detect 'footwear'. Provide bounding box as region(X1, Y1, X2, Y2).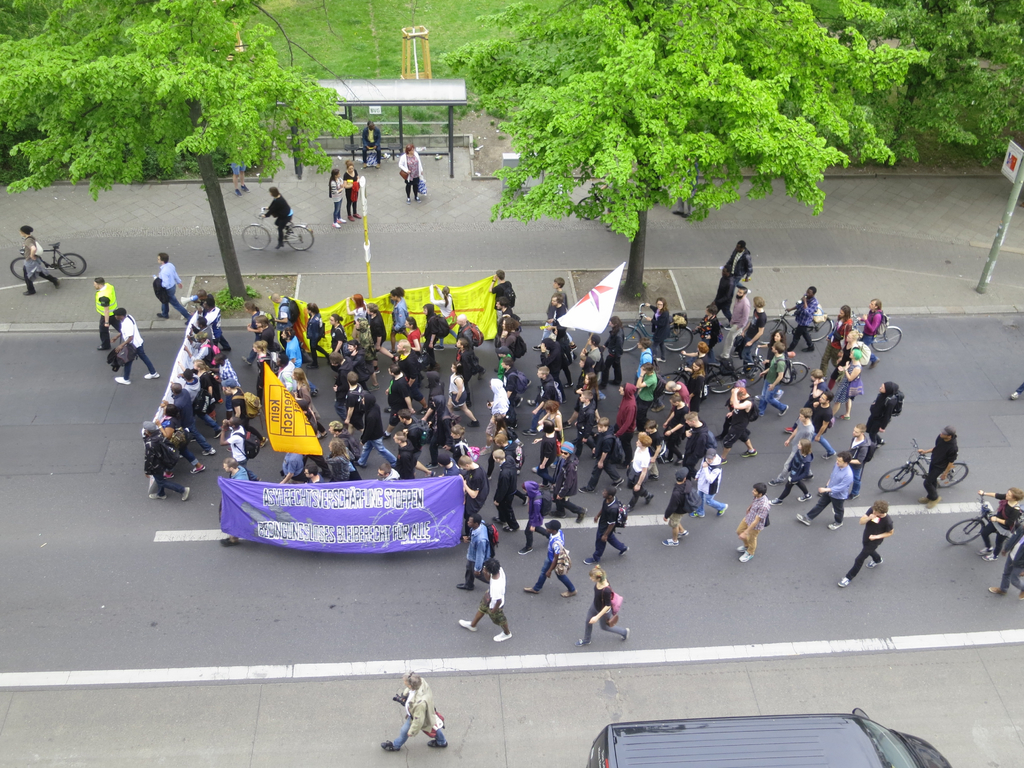
region(382, 433, 391, 441).
